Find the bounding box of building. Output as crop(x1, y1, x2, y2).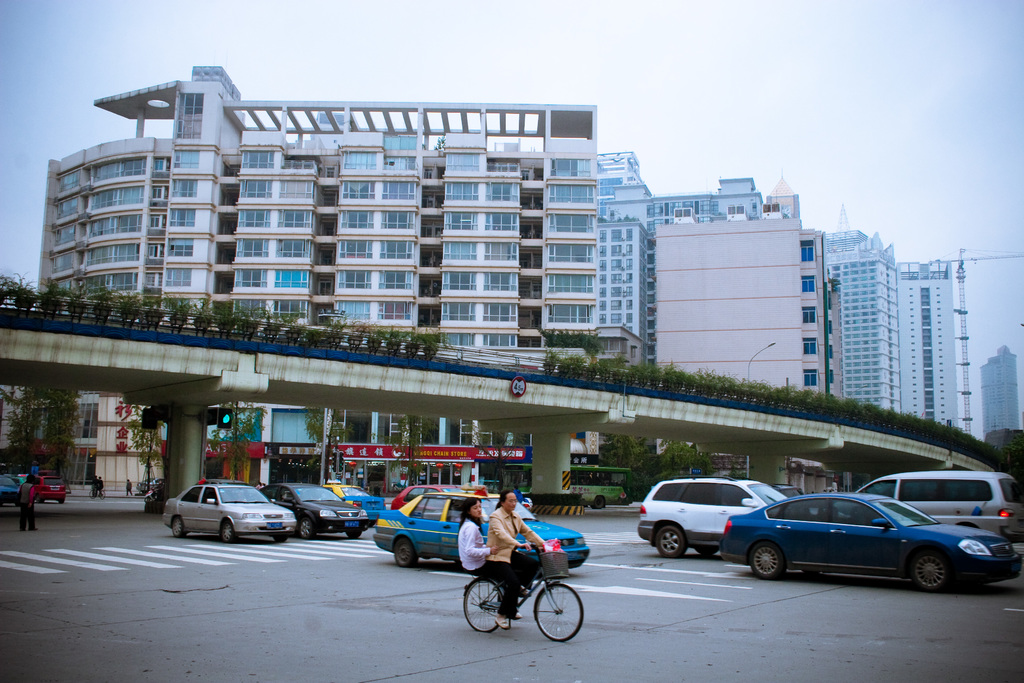
crop(985, 429, 1023, 448).
